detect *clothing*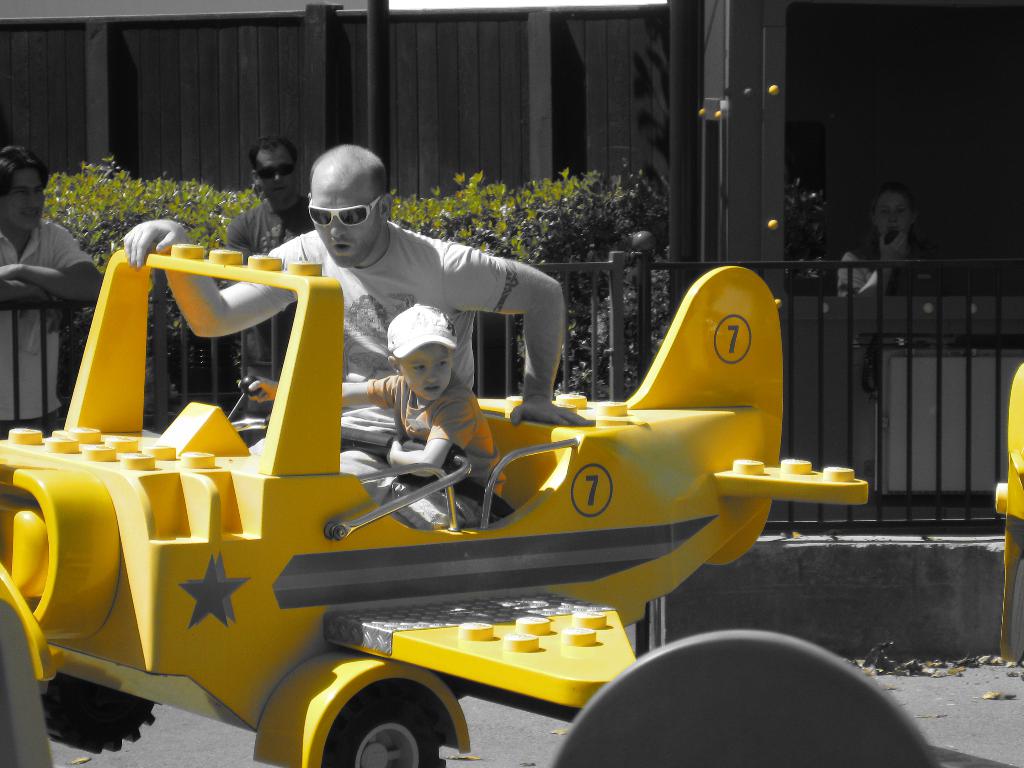
{"left": 253, "top": 218, "right": 508, "bottom": 502}
